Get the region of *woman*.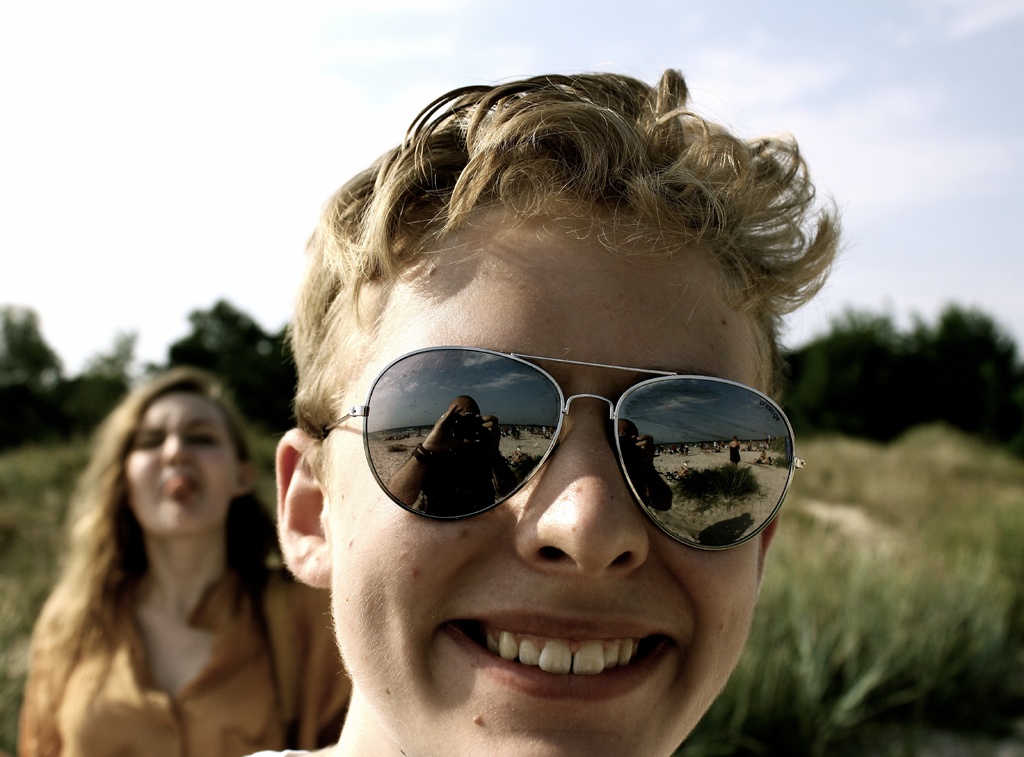
11,351,324,743.
